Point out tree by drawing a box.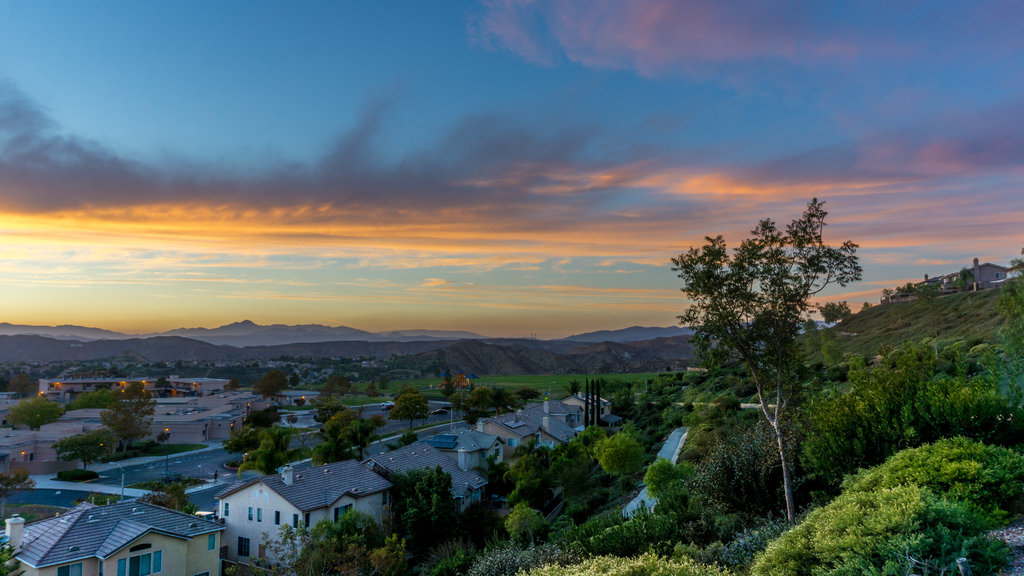
660,188,856,522.
